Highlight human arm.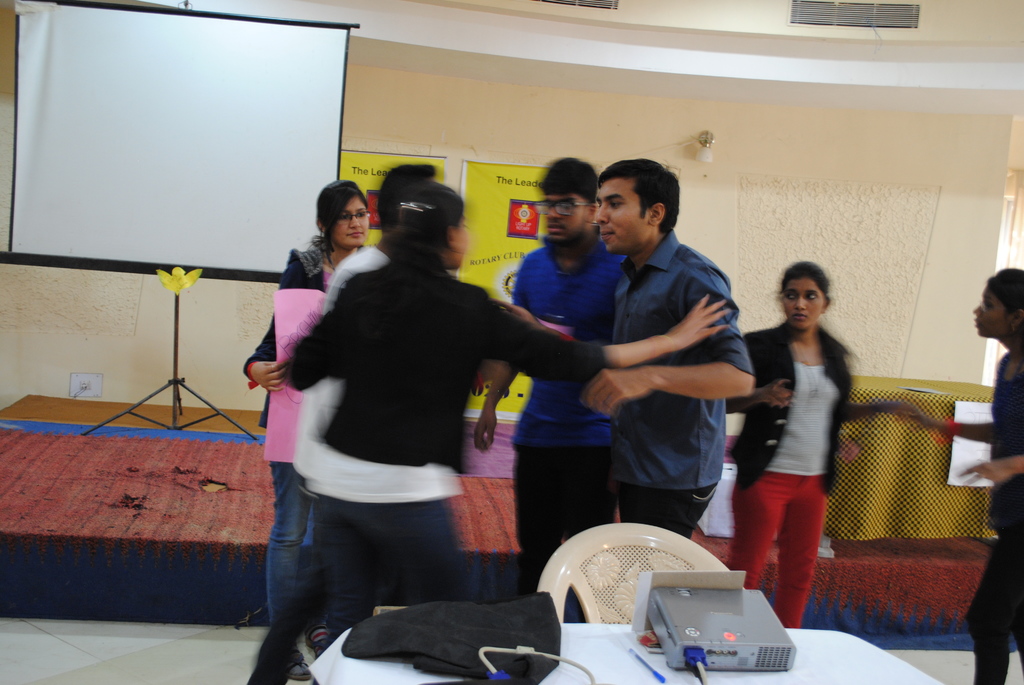
Highlighted region: (x1=236, y1=310, x2=315, y2=406).
